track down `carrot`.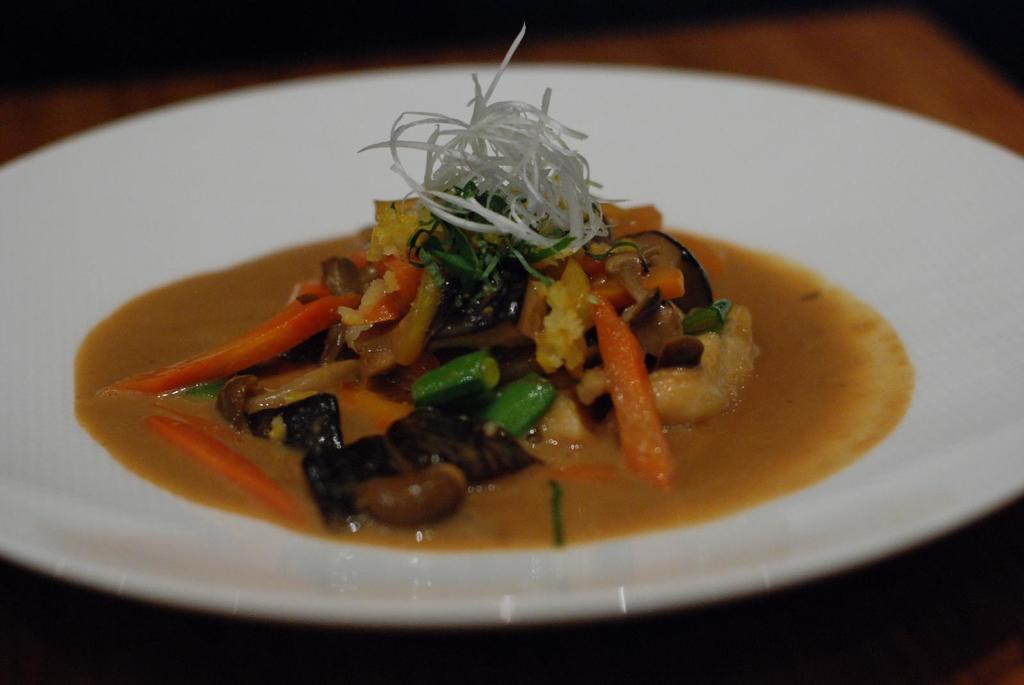
Tracked to detection(104, 292, 367, 395).
